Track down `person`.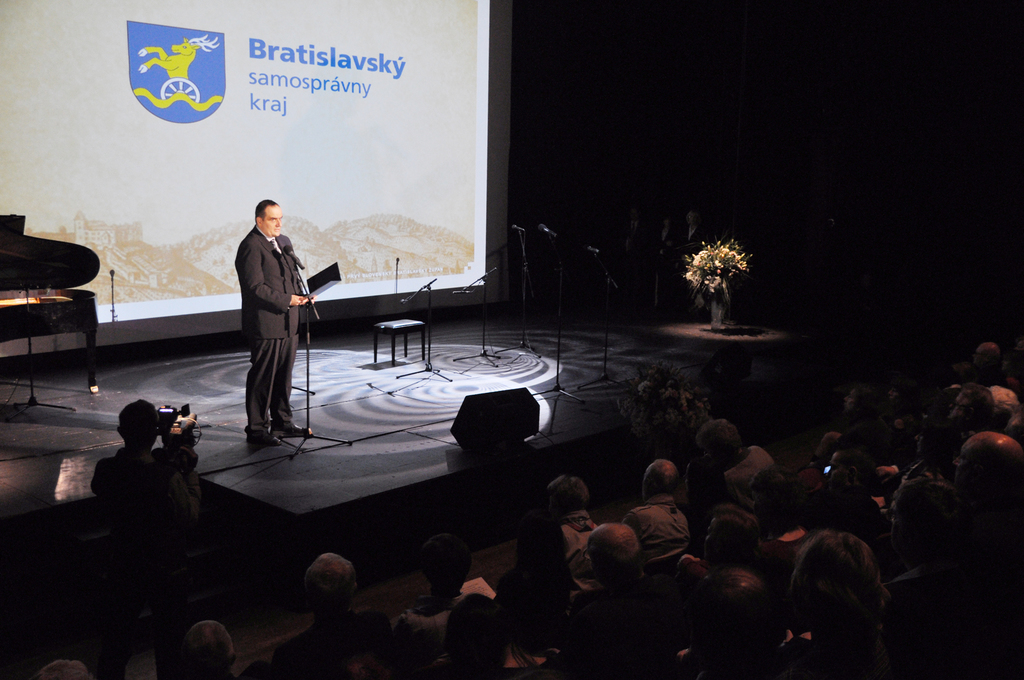
Tracked to 887/460/996/679.
